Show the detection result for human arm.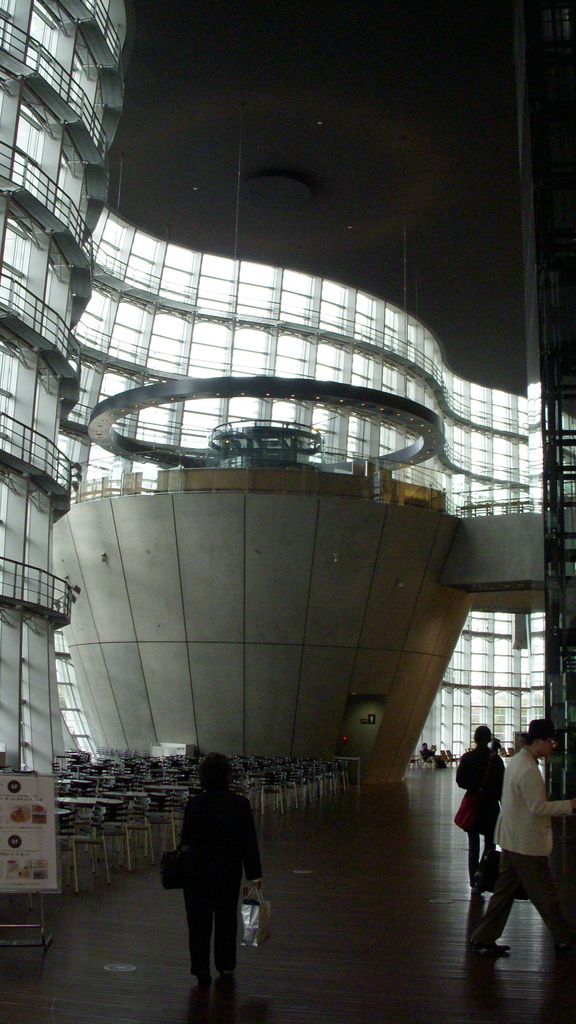
{"left": 240, "top": 798, "right": 268, "bottom": 888}.
